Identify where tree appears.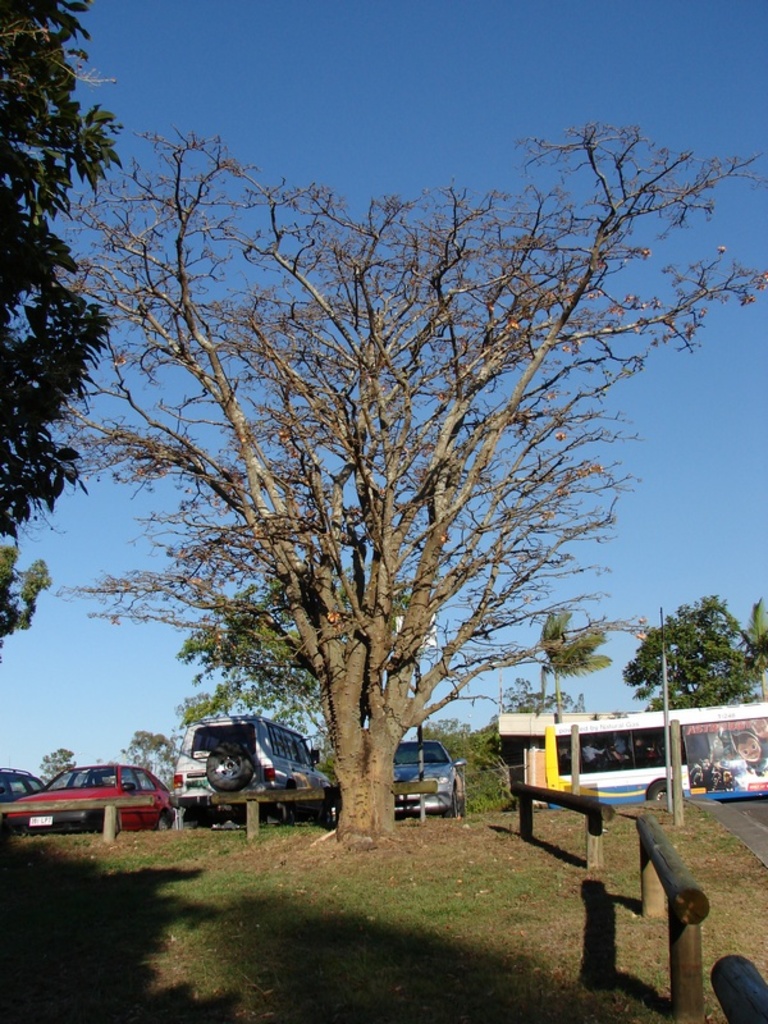
Appears at bbox=(122, 732, 180, 785).
